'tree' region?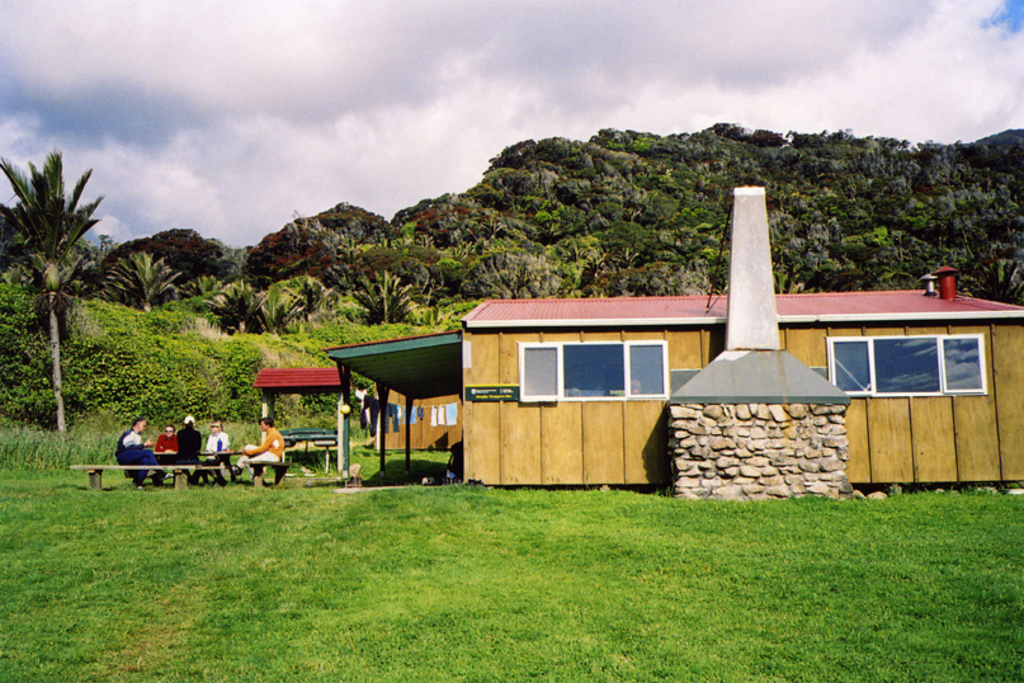
bbox=(0, 145, 107, 438)
